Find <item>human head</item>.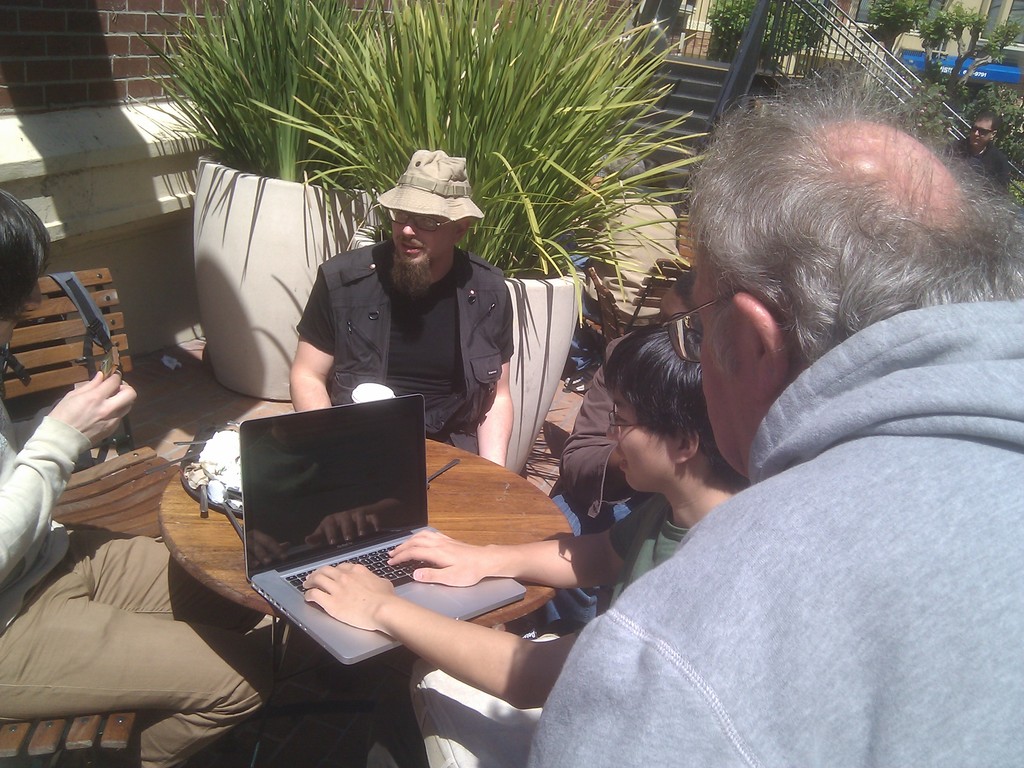
bbox(655, 269, 698, 324).
